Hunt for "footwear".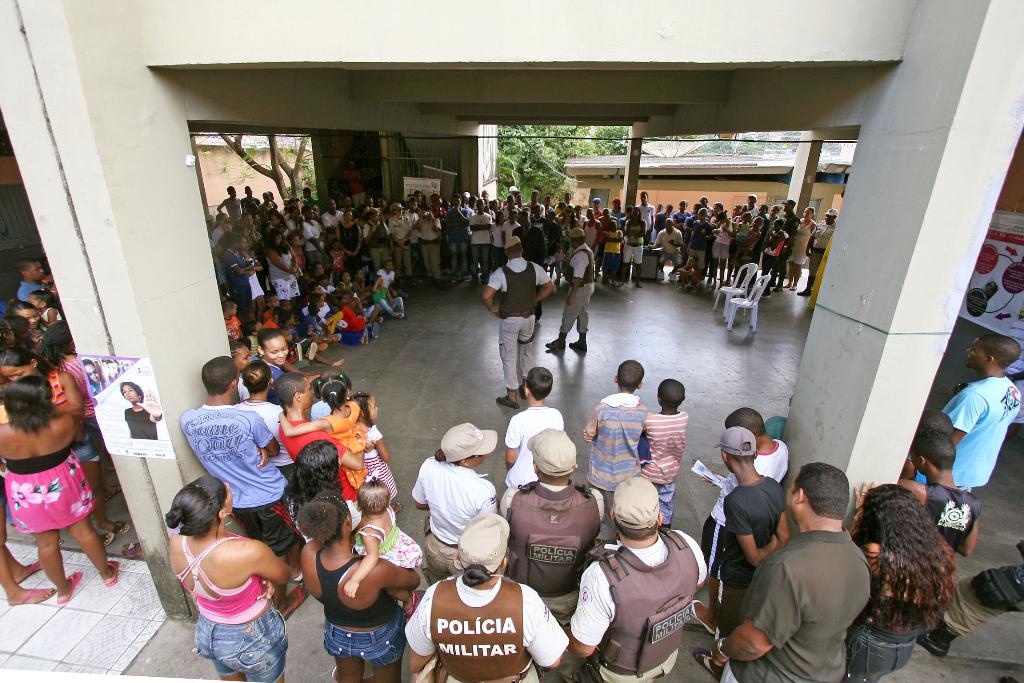
Hunted down at box=[100, 532, 113, 548].
